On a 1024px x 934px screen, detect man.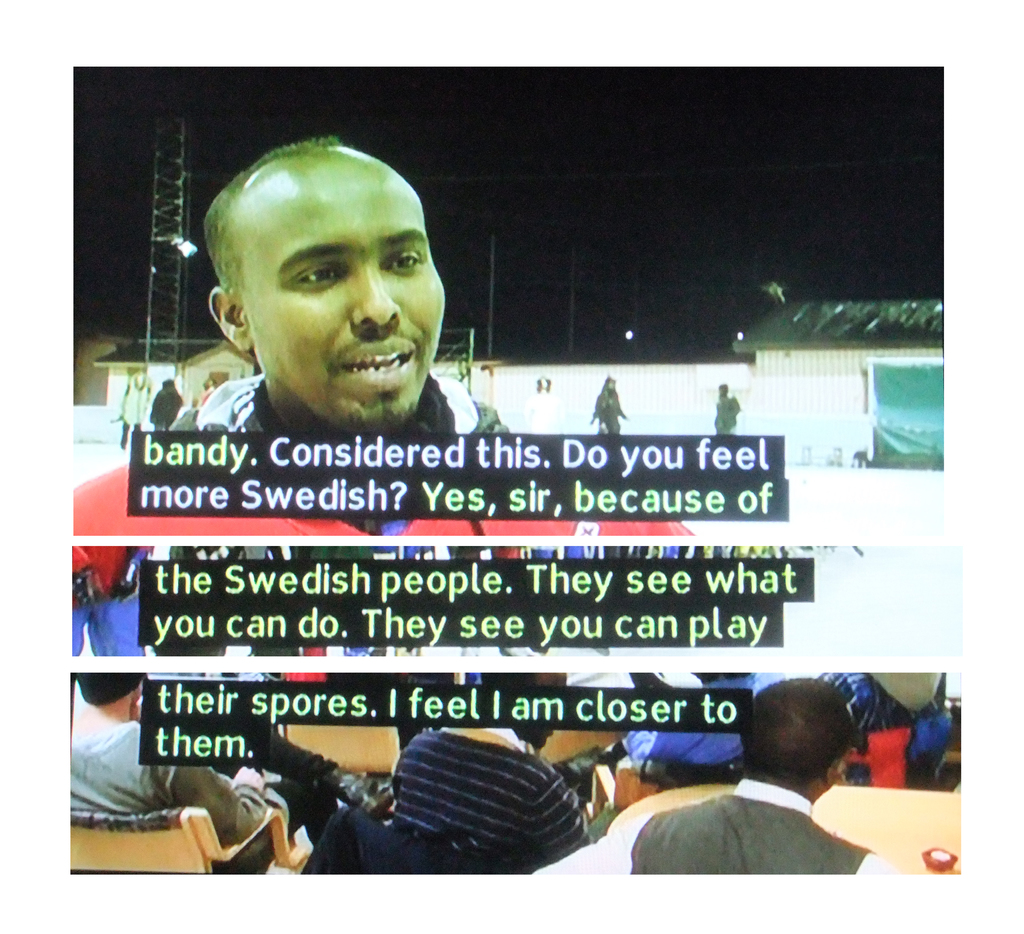
x1=591, y1=719, x2=924, y2=898.
